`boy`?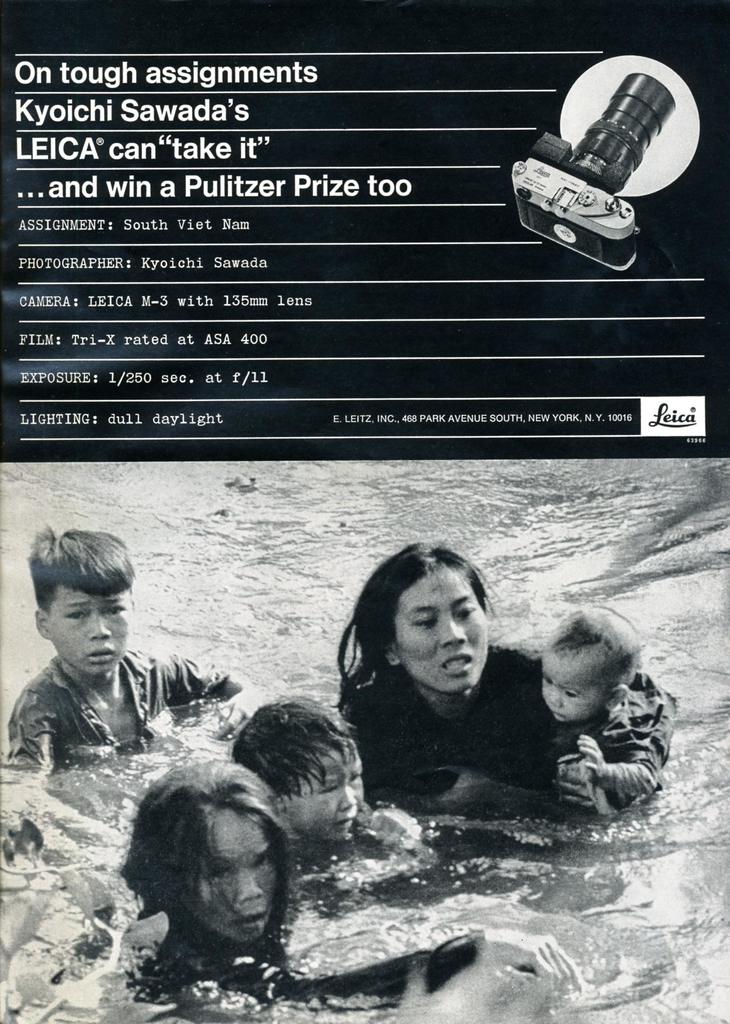
bbox=[235, 691, 422, 849]
